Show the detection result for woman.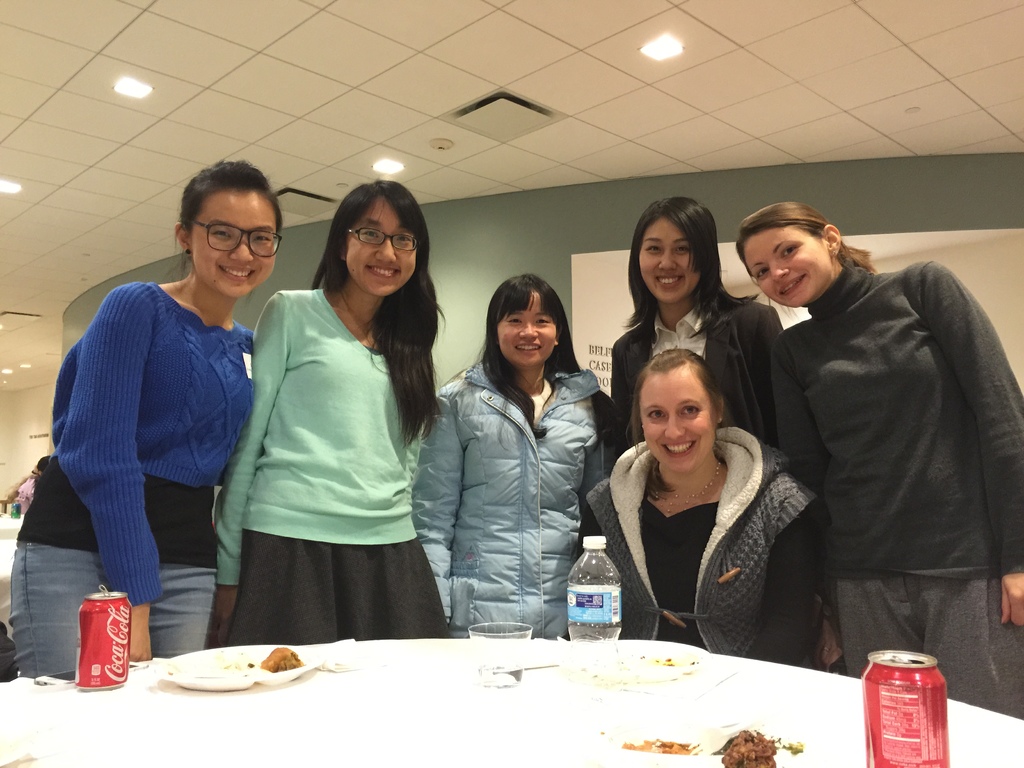
(x1=573, y1=352, x2=829, y2=664).
